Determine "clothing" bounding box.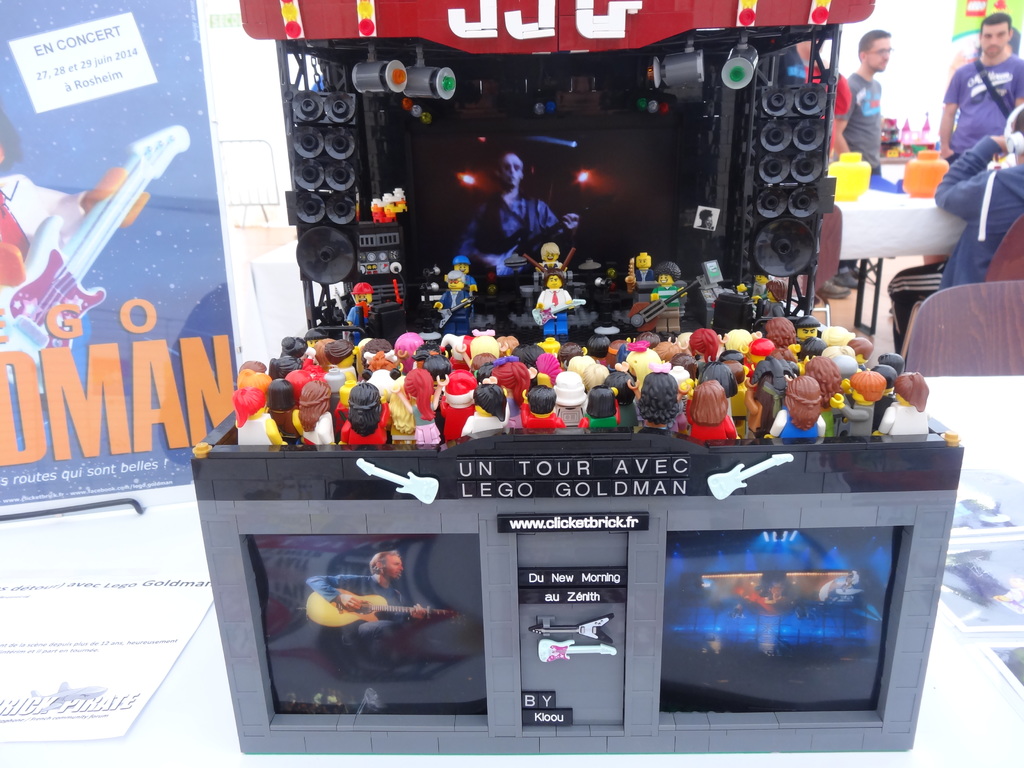
Determined: detection(460, 410, 513, 439).
